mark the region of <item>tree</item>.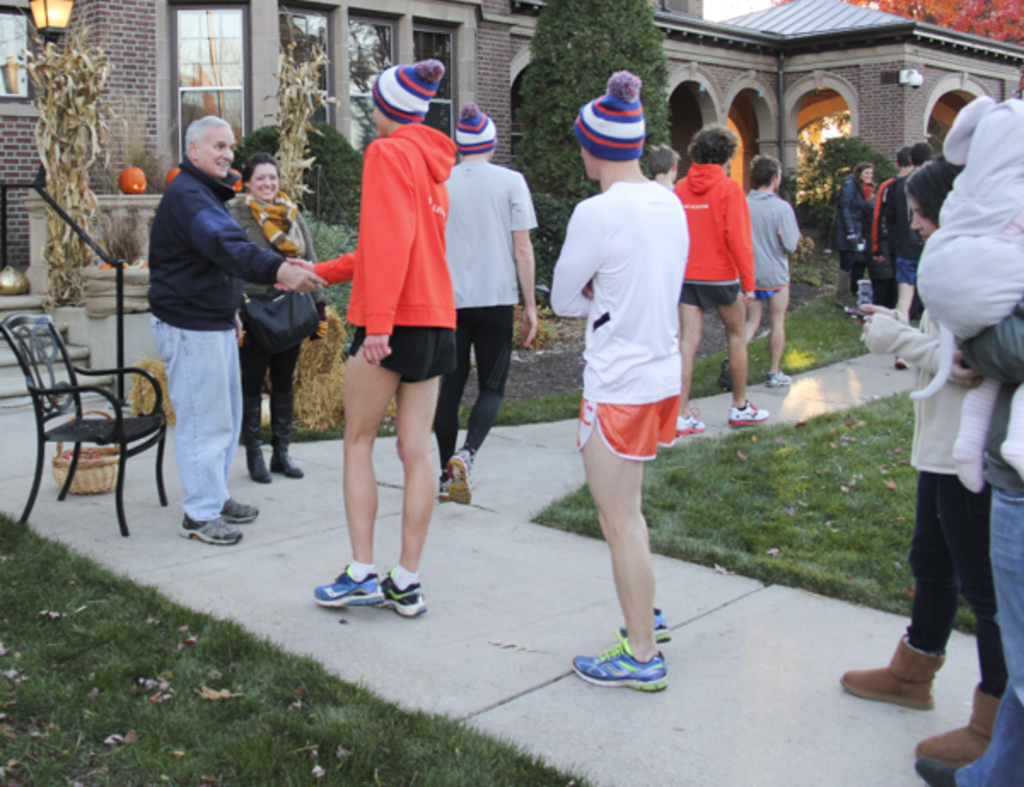
Region: (519, 0, 662, 289).
